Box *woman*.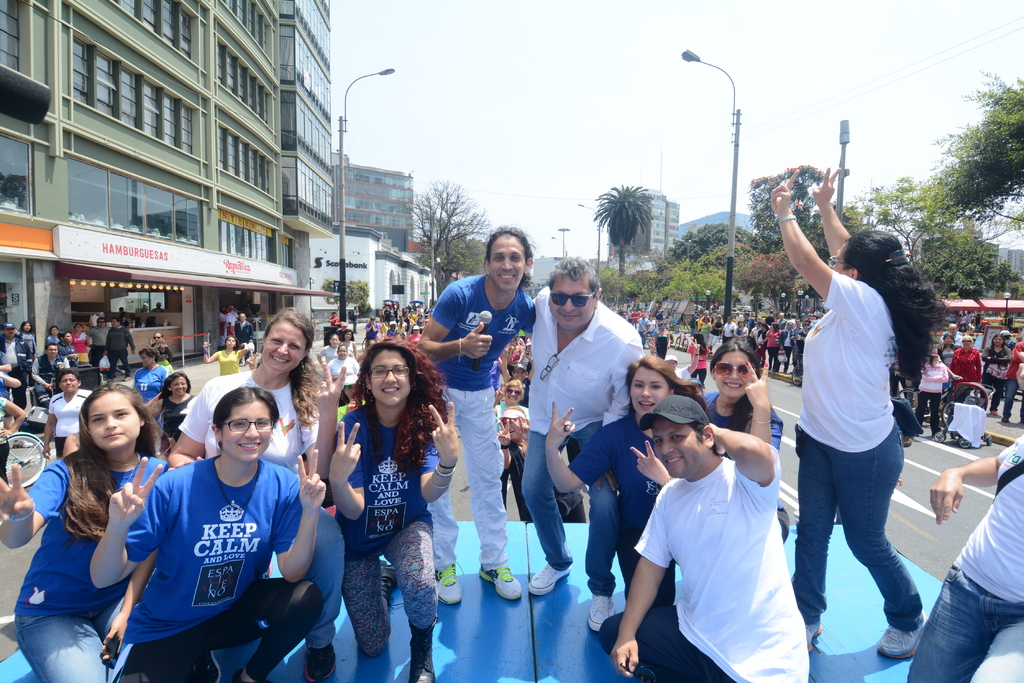
Rect(144, 371, 204, 451).
